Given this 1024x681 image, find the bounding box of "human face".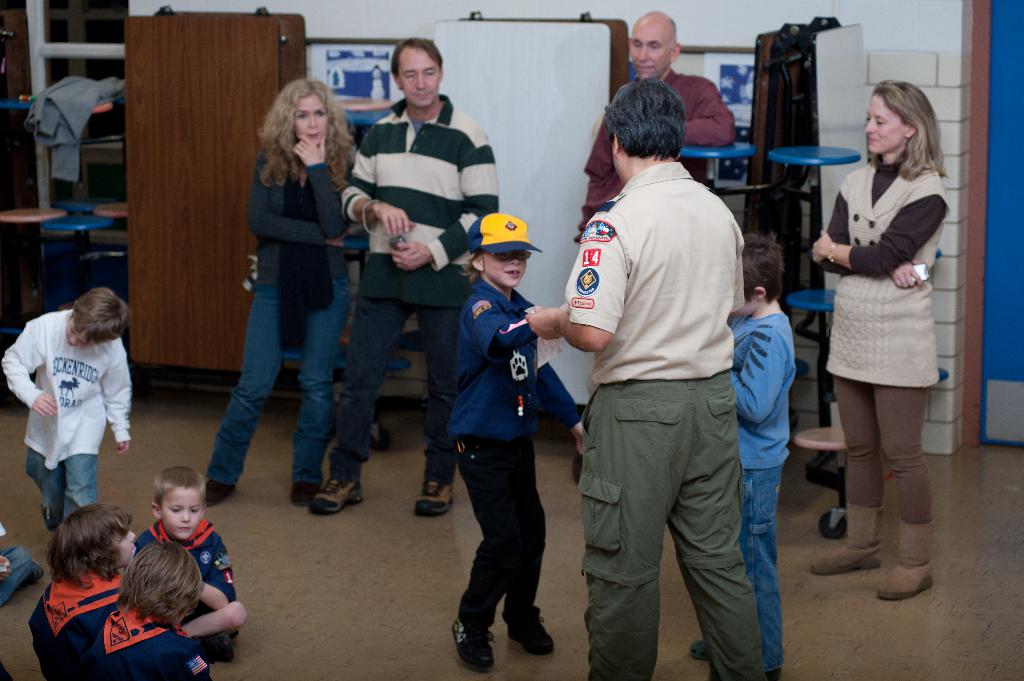
region(294, 90, 329, 146).
